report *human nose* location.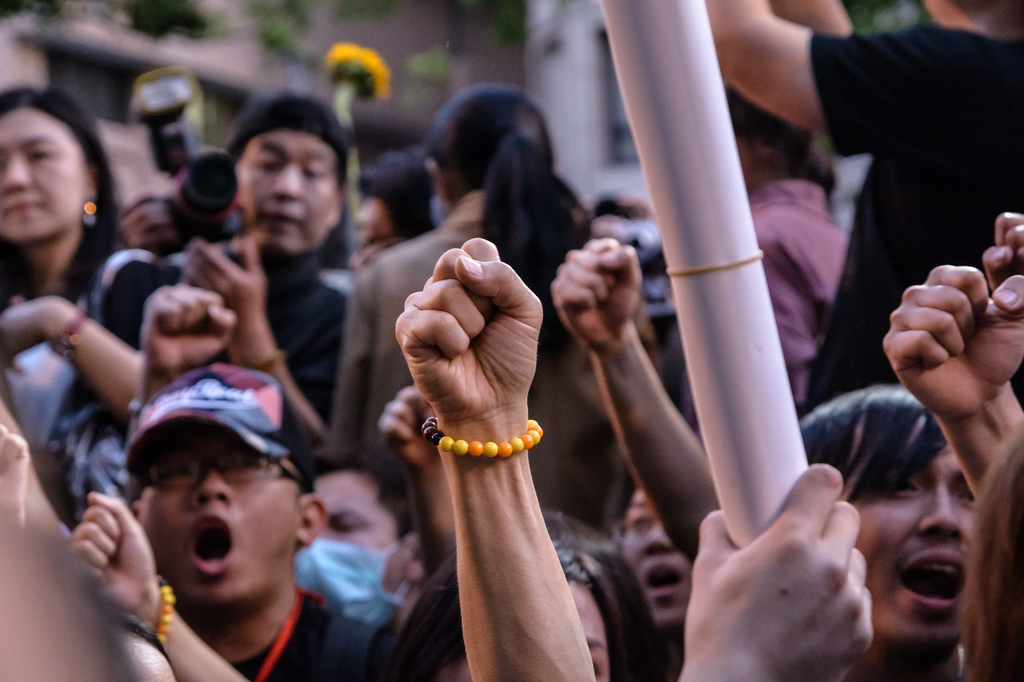
Report: 916, 479, 967, 544.
